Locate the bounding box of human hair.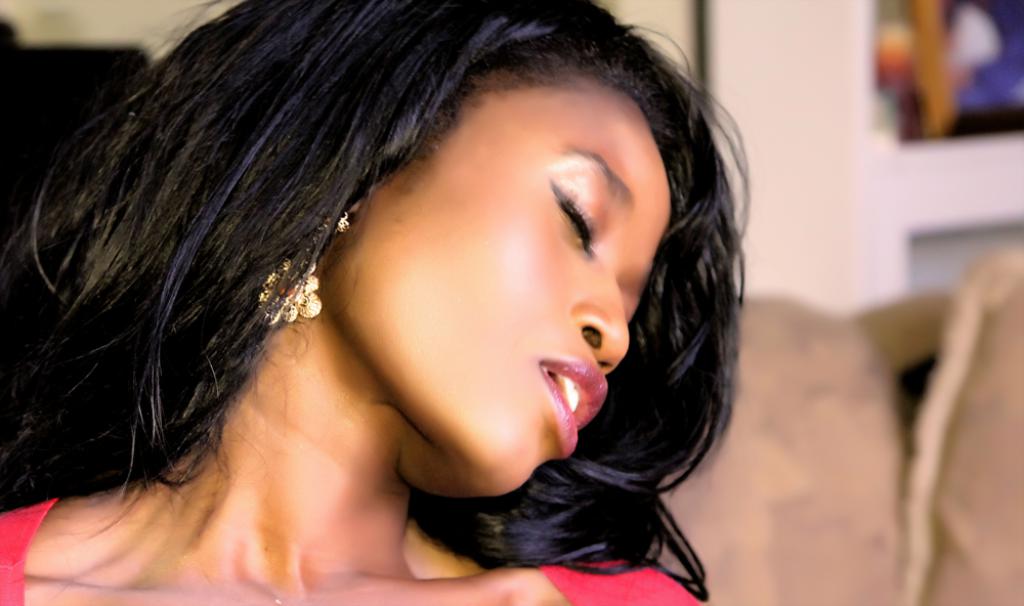
Bounding box: (0,0,752,601).
